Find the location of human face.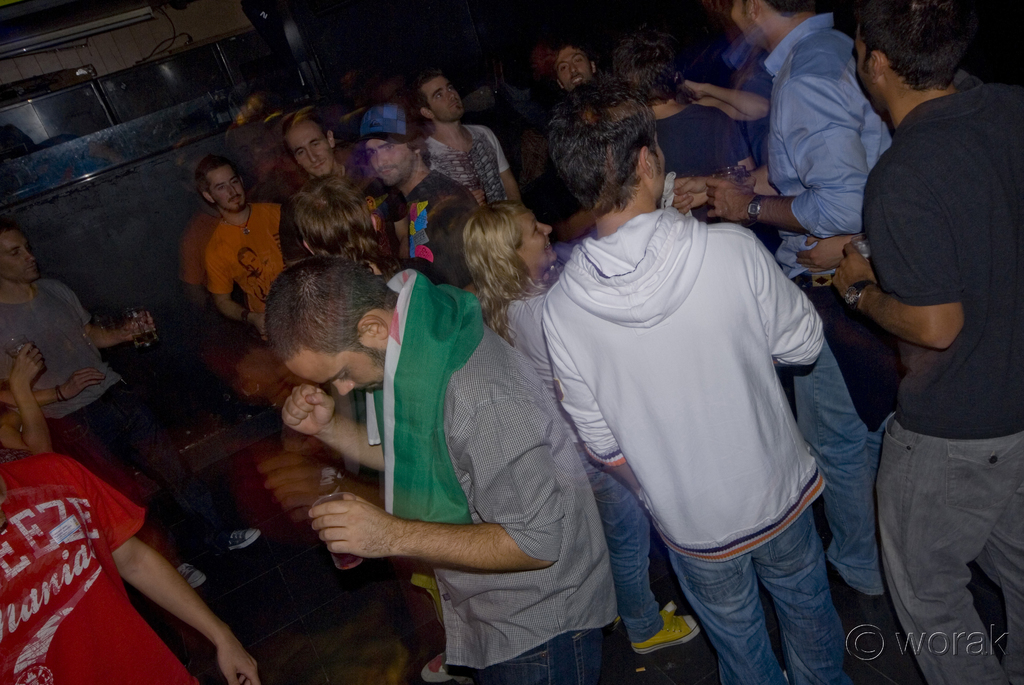
Location: l=560, t=40, r=592, b=88.
